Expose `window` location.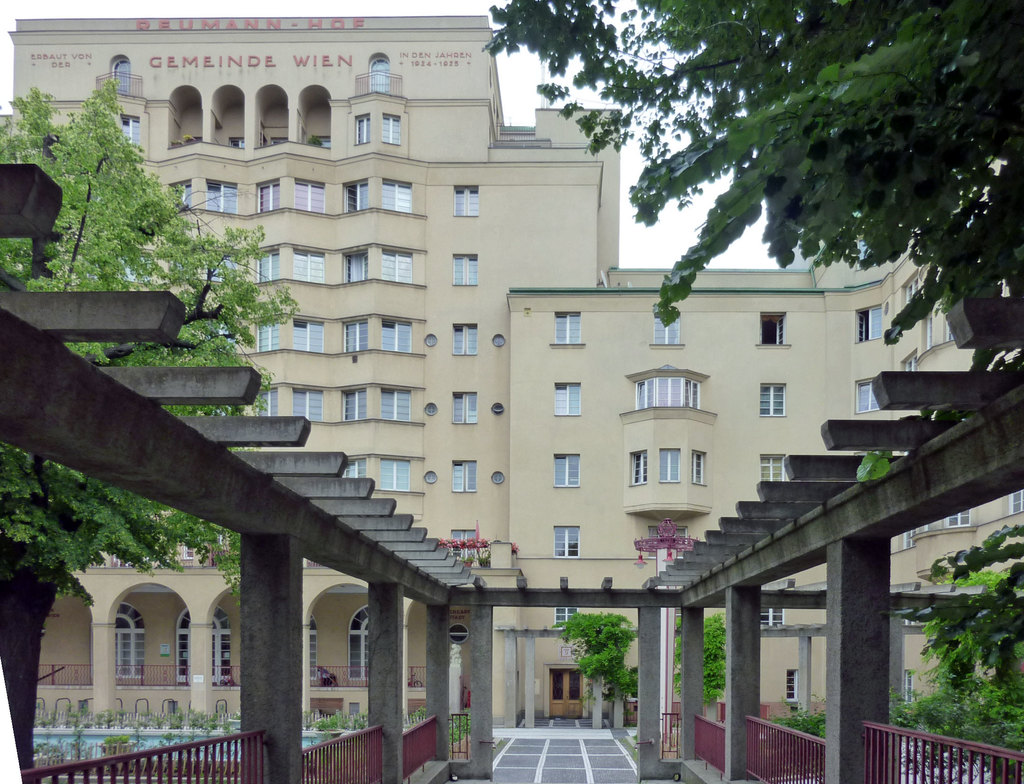
Exposed at 349 607 364 679.
